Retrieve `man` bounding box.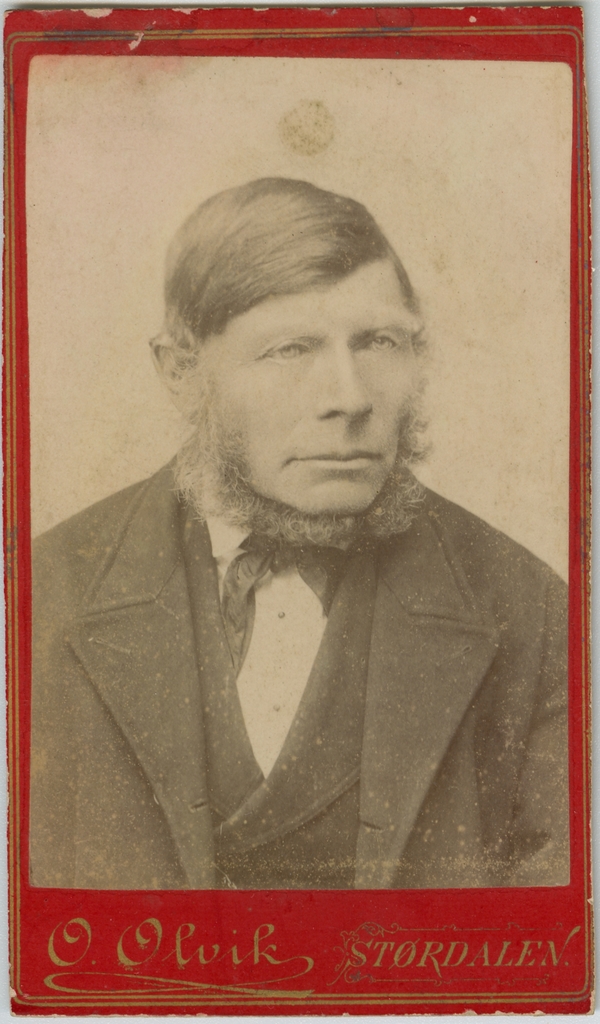
Bounding box: detection(34, 165, 560, 874).
